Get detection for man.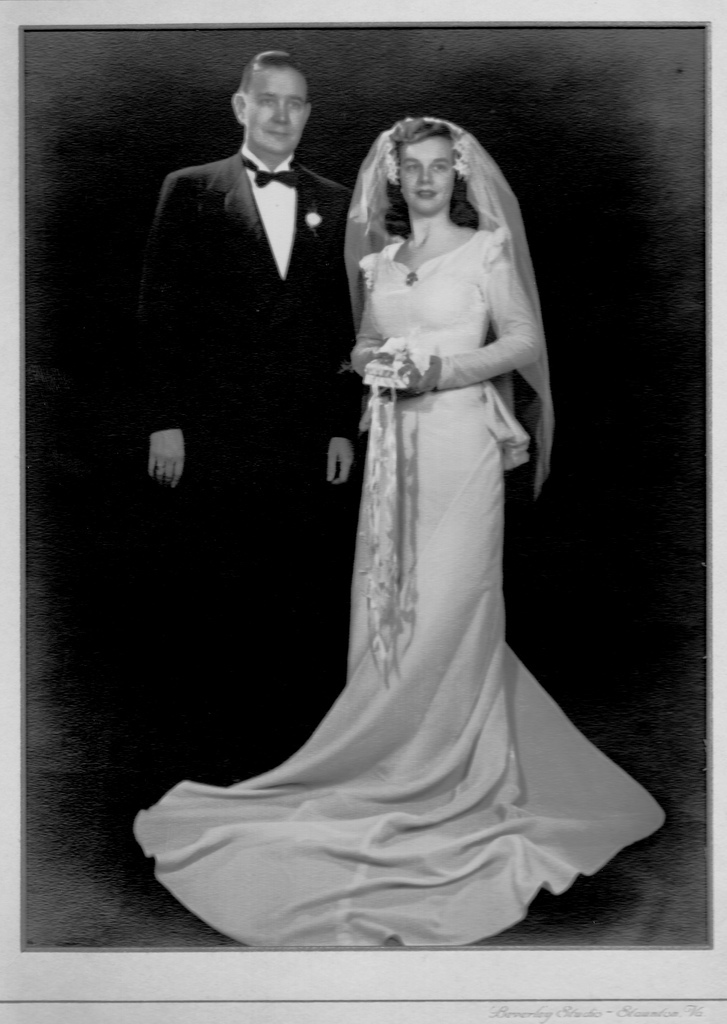
Detection: [123, 50, 374, 674].
